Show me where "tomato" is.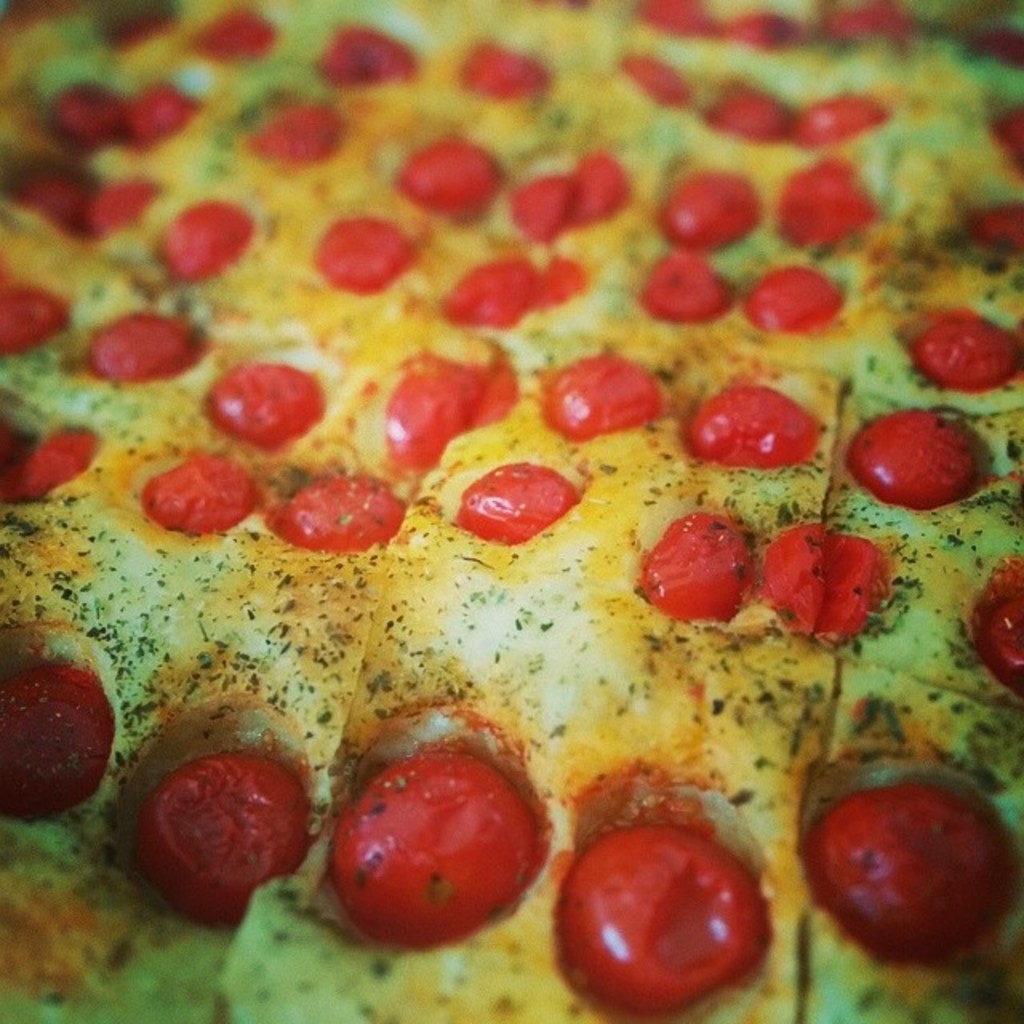
"tomato" is at box(458, 466, 573, 542).
